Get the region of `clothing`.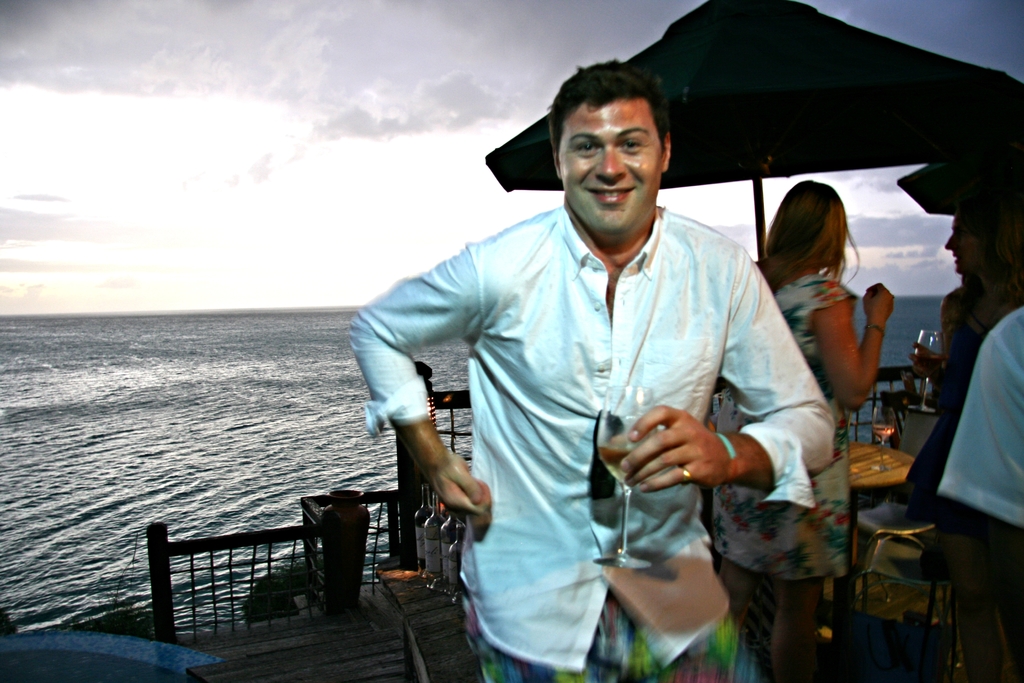
bbox(714, 274, 855, 580).
